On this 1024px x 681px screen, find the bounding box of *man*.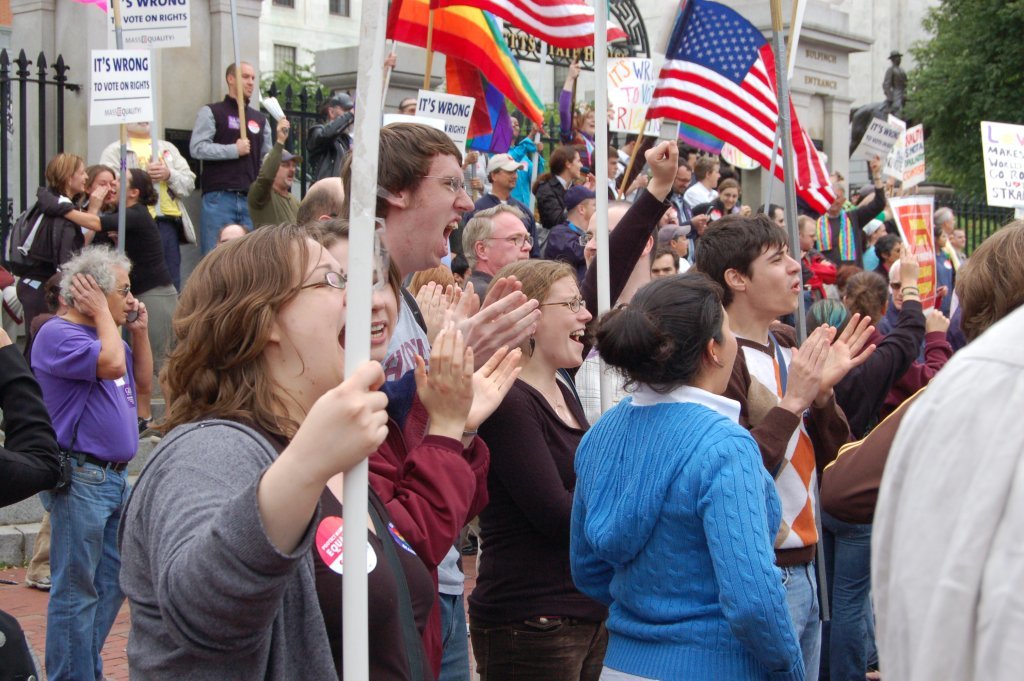
Bounding box: BBox(759, 200, 791, 231).
